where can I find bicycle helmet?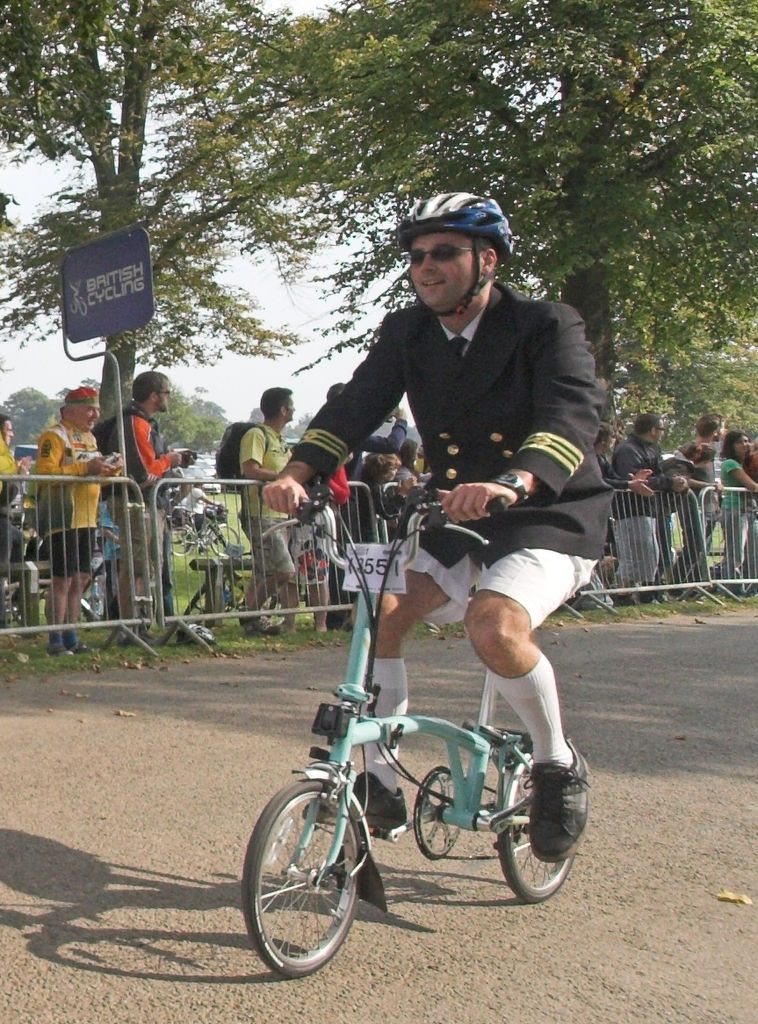
You can find it at detection(396, 181, 515, 306).
